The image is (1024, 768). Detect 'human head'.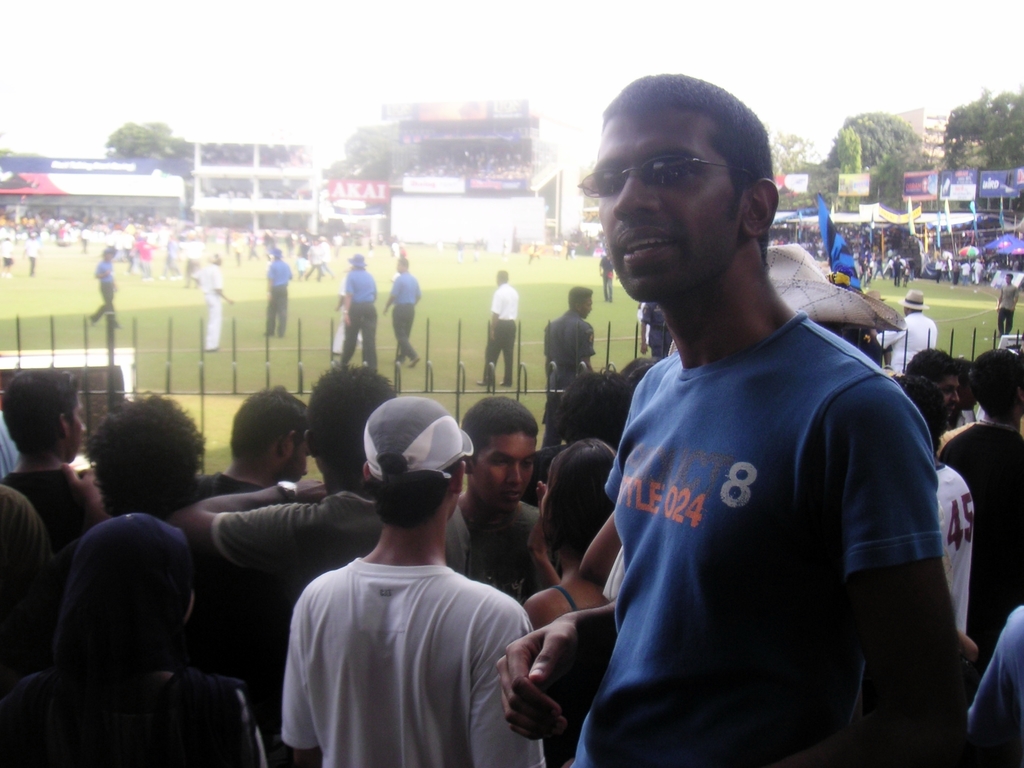
Detection: detection(303, 367, 386, 490).
